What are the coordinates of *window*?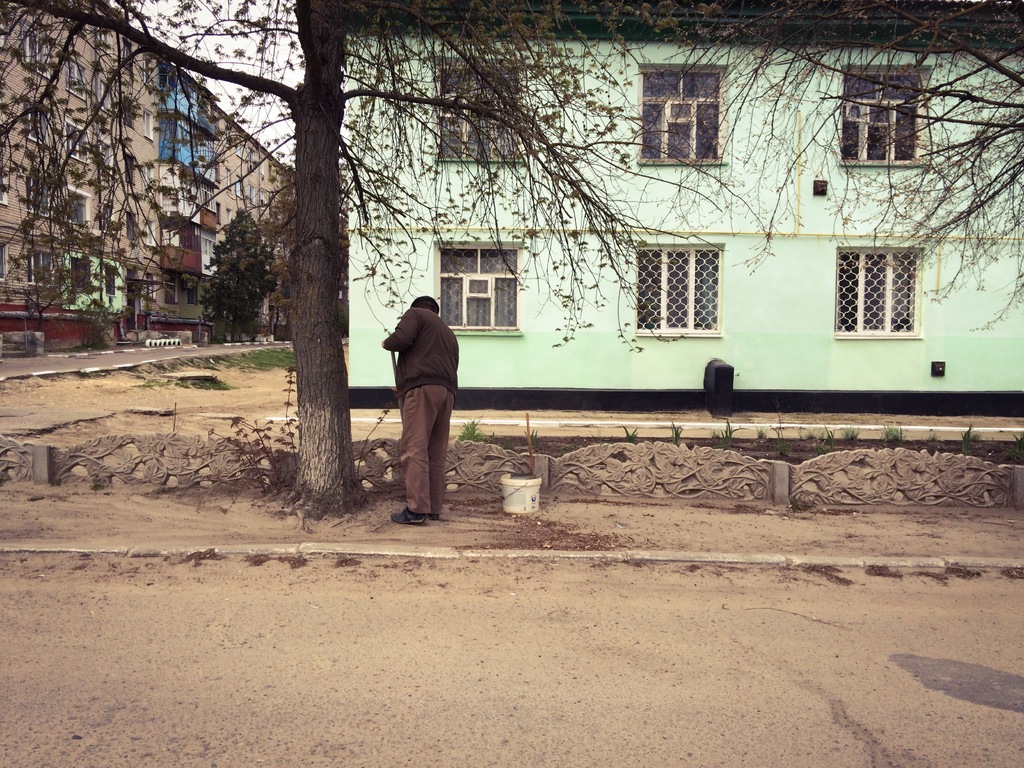
(x1=66, y1=190, x2=86, y2=225).
